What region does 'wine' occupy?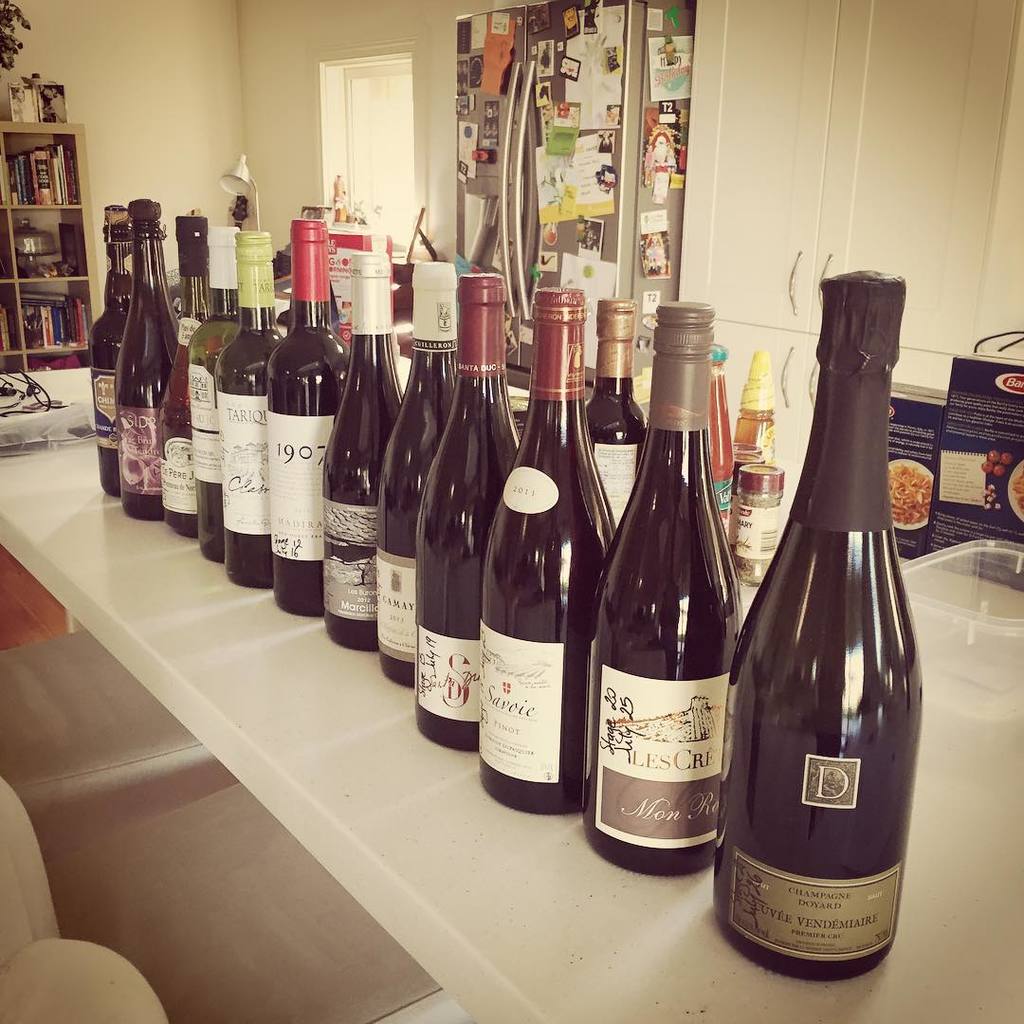
region(122, 197, 180, 523).
